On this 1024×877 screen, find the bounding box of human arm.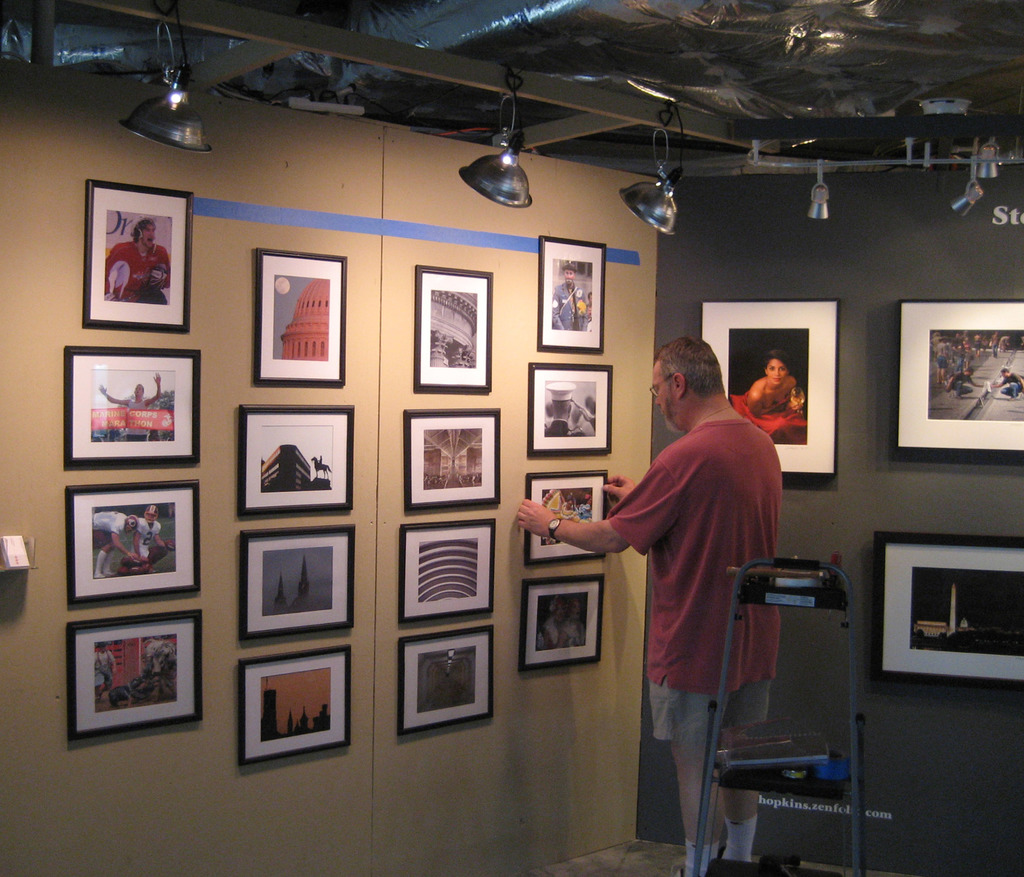
Bounding box: [143, 372, 164, 406].
